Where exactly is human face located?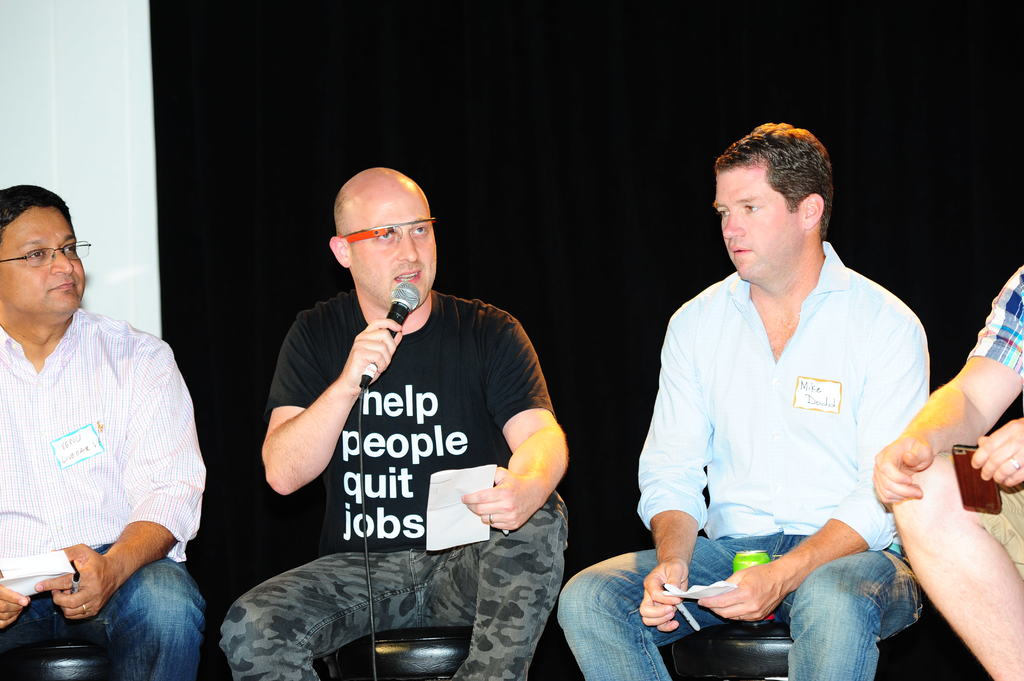
Its bounding box is 352 189 437 307.
